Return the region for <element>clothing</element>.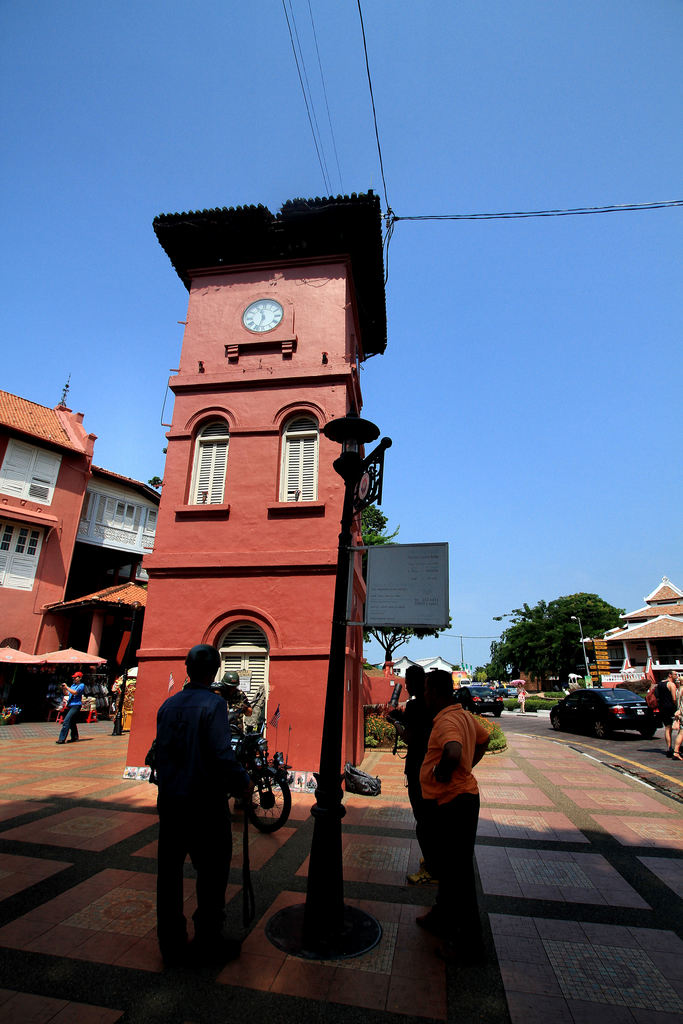
box=[516, 684, 527, 702].
